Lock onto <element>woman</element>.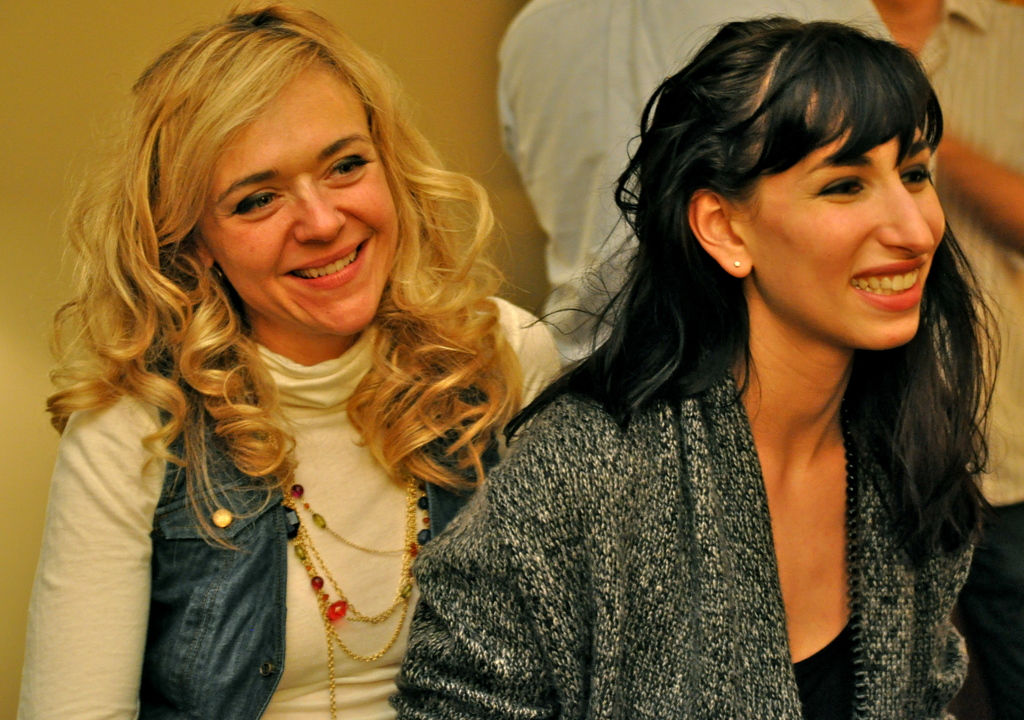
Locked: bbox(390, 6, 1007, 719).
